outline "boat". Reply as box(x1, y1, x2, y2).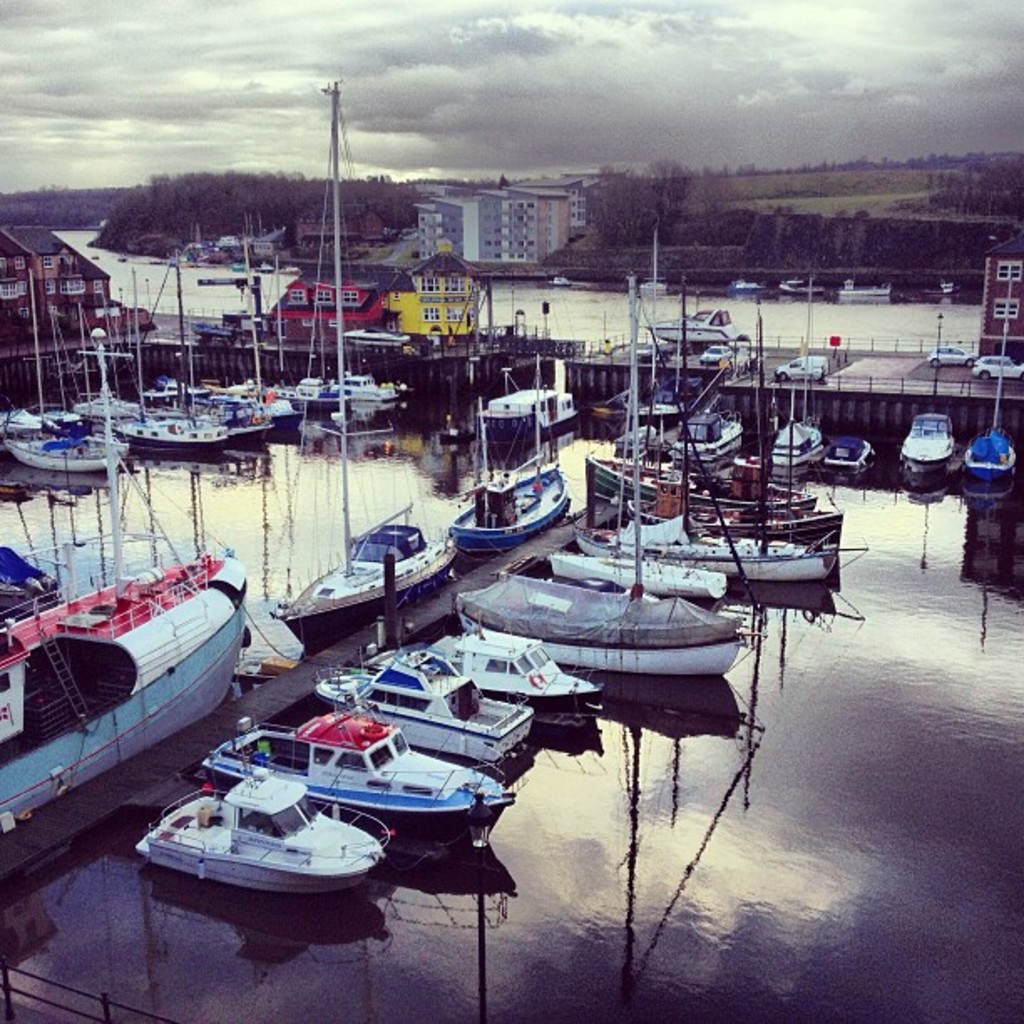
box(637, 301, 740, 351).
